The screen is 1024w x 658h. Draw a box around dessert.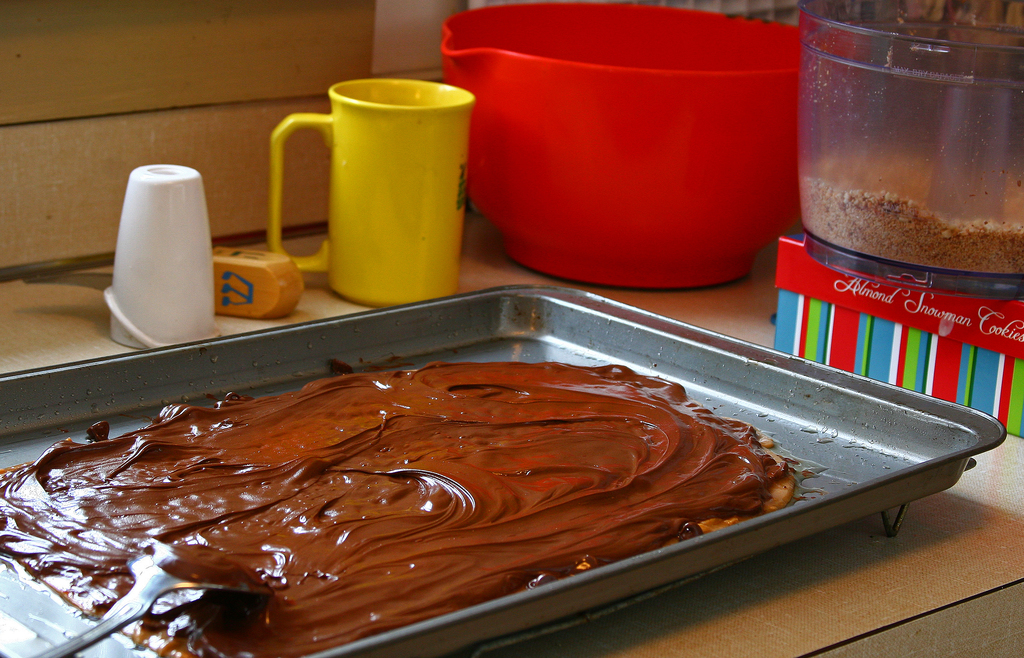
x1=0 y1=362 x2=817 y2=657.
